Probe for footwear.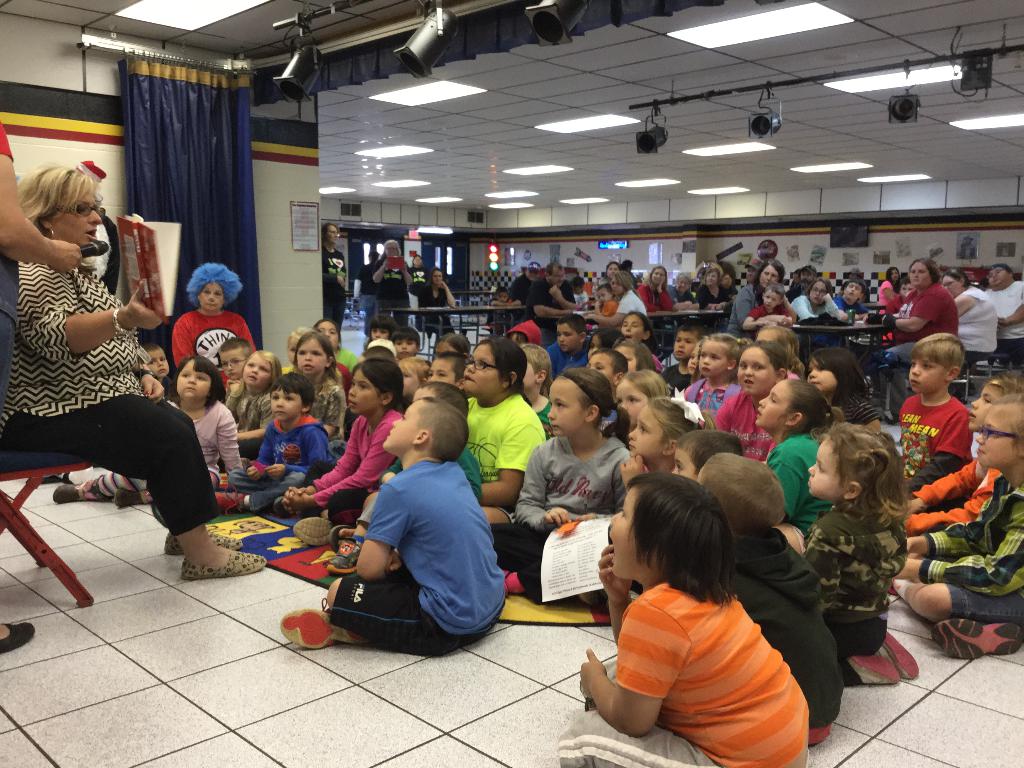
Probe result: [210, 486, 252, 516].
